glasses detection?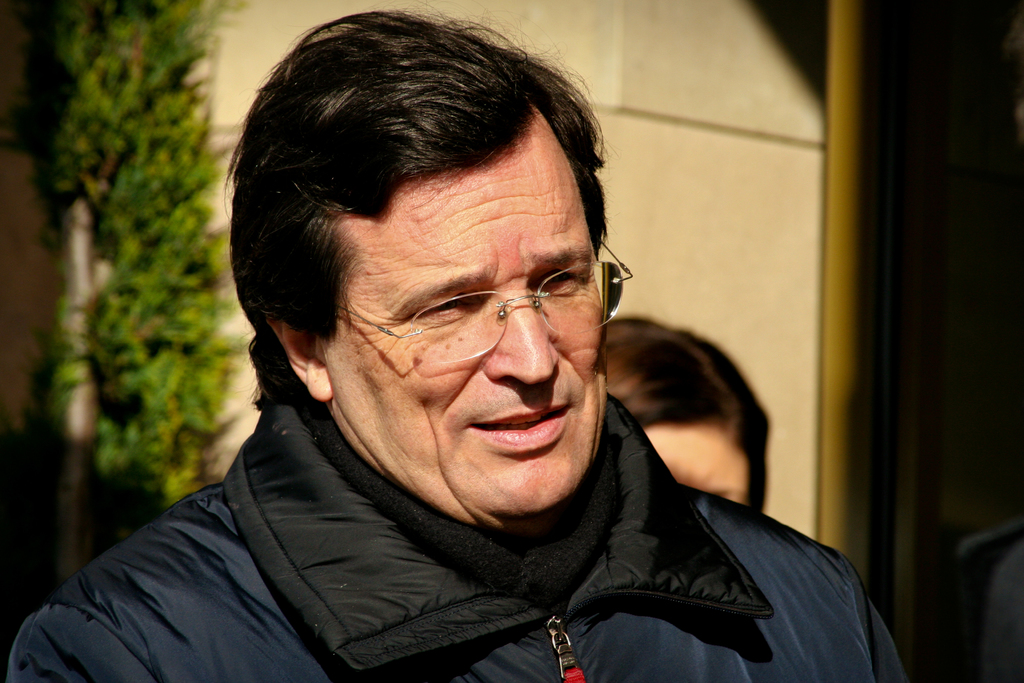
left=355, top=242, right=613, bottom=362
